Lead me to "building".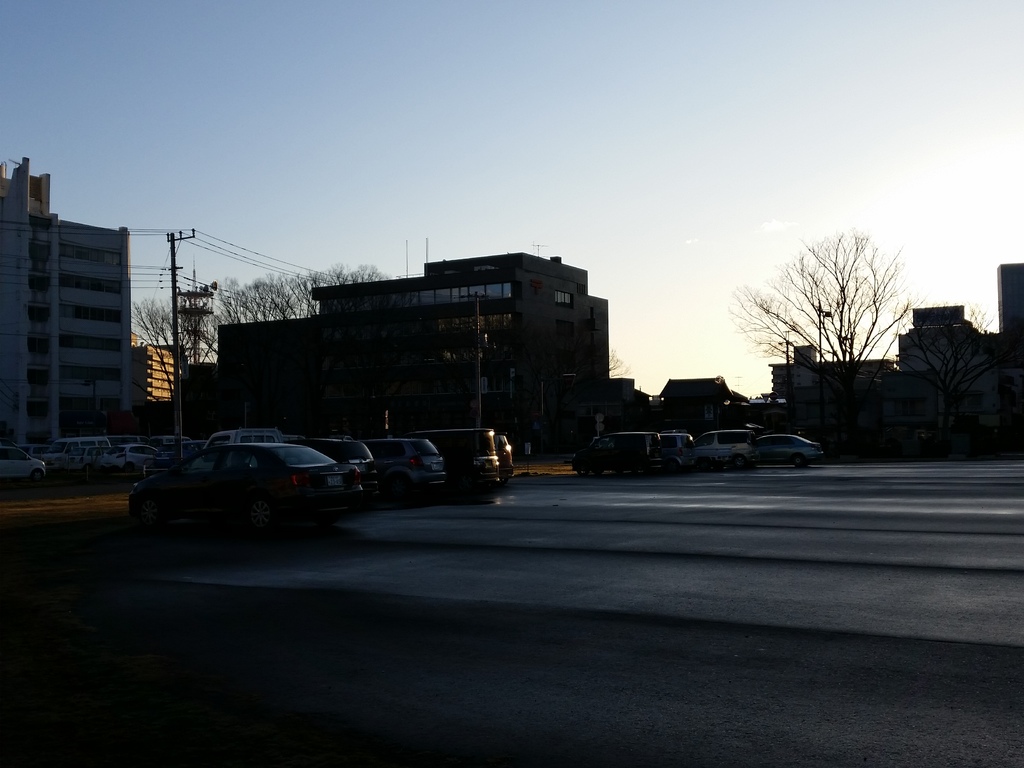
Lead to left=132, top=333, right=174, bottom=399.
